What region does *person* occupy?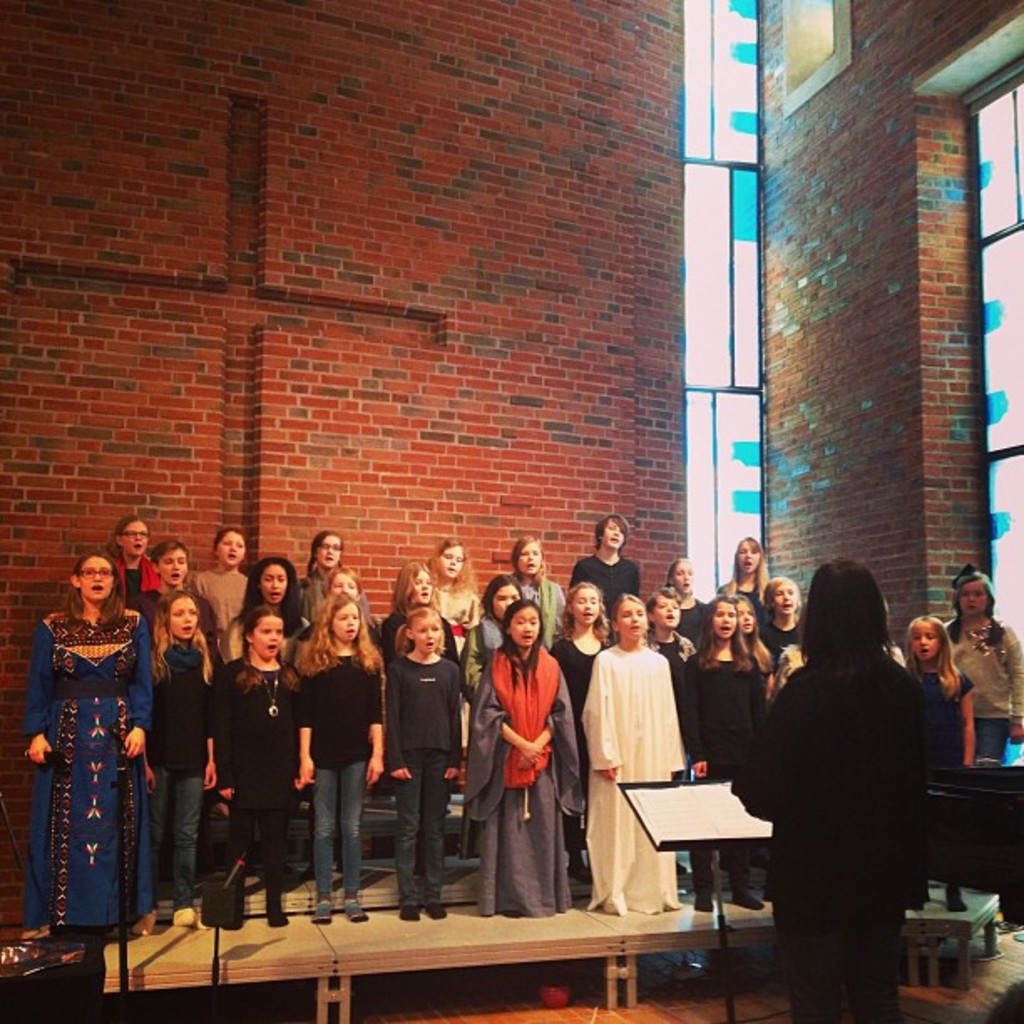
left=545, top=584, right=617, bottom=719.
